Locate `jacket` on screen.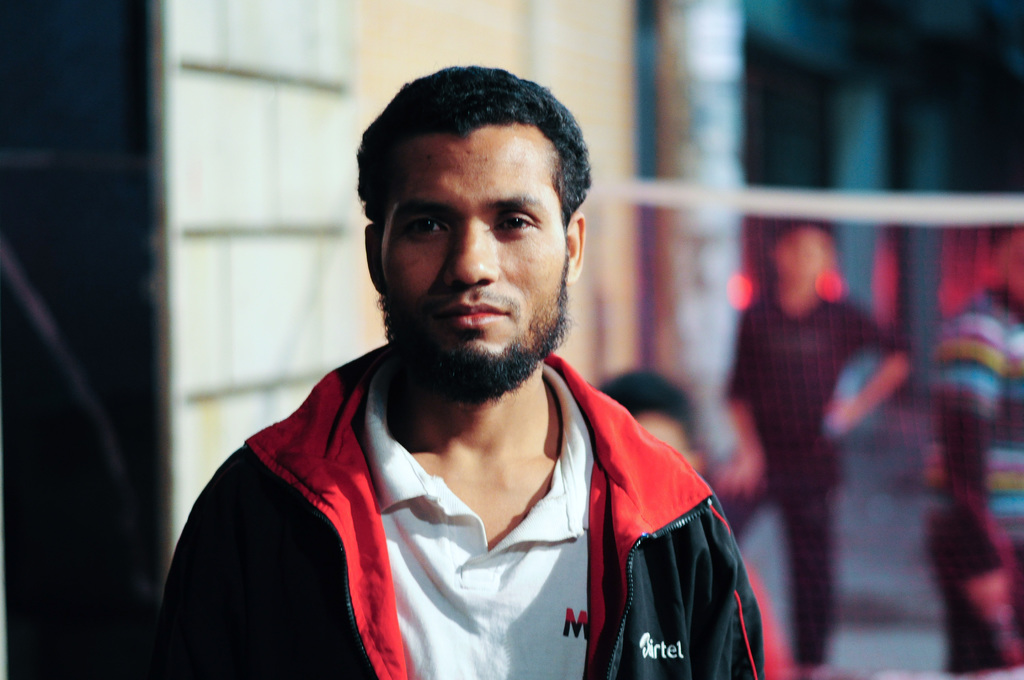
On screen at l=143, t=331, r=797, b=679.
